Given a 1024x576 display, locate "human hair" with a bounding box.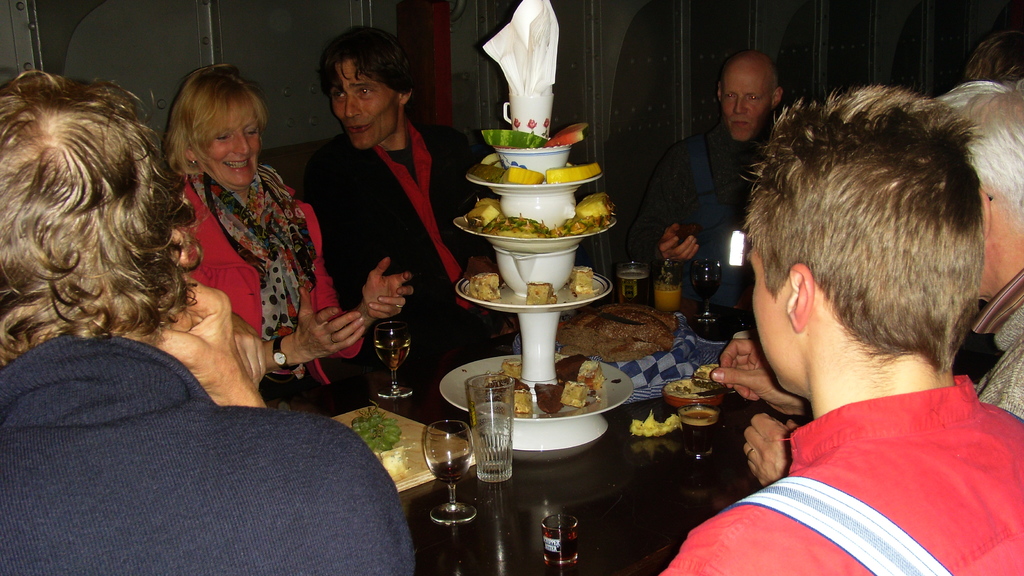
Located: BBox(323, 24, 424, 103).
